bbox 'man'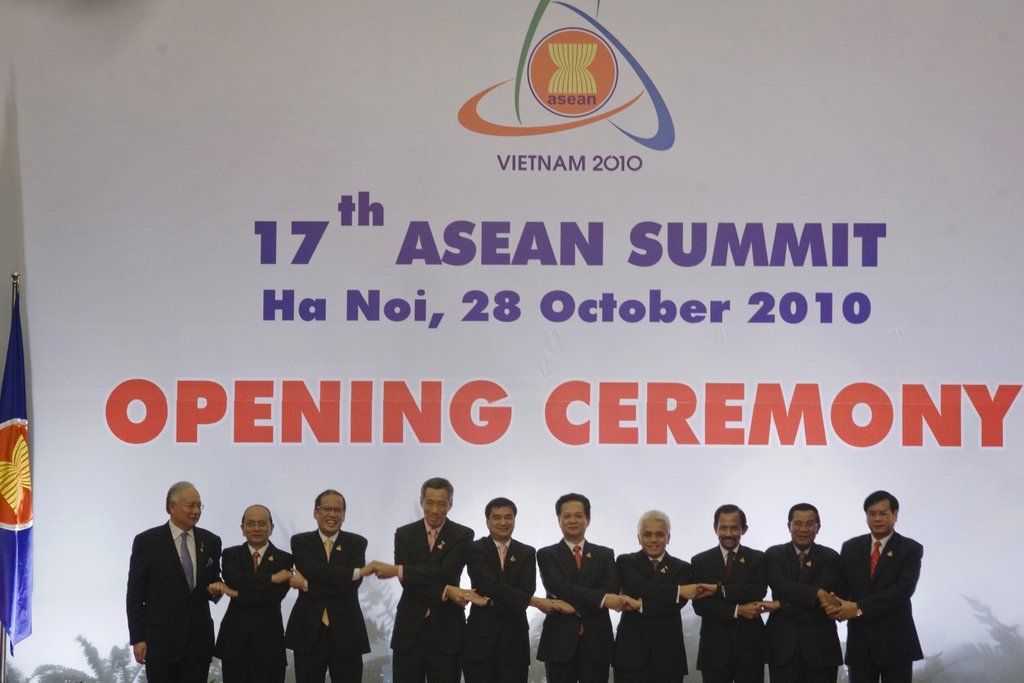
detection(611, 509, 699, 682)
